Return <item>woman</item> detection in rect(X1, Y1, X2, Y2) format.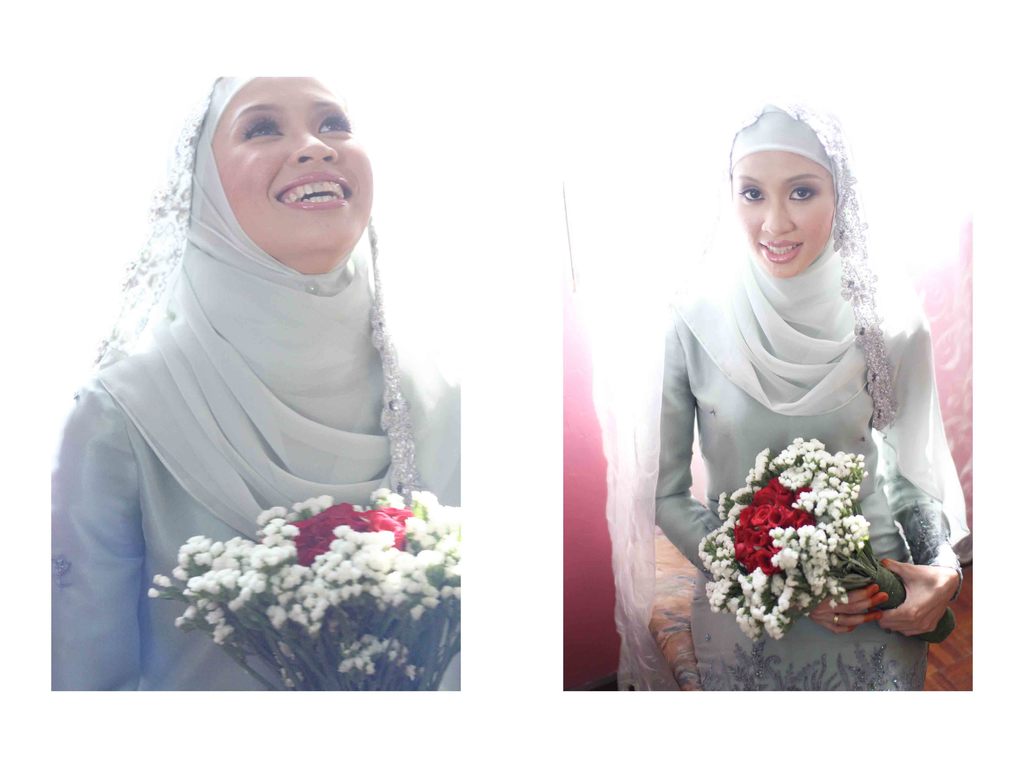
rect(50, 74, 460, 690).
